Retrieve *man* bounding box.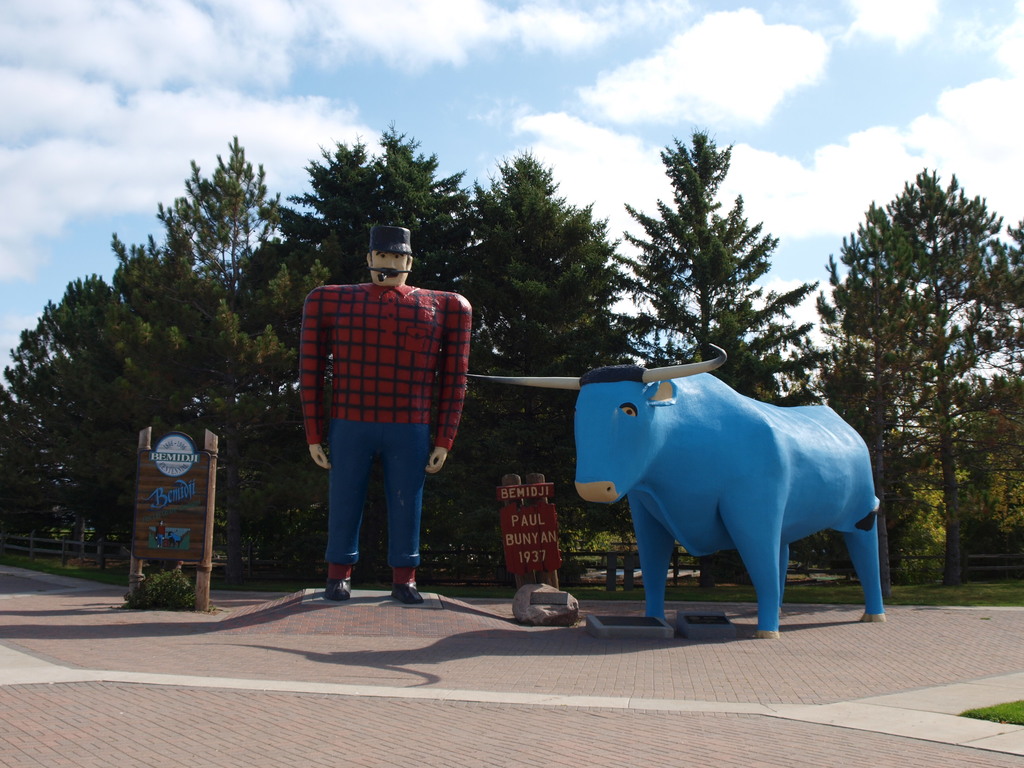
Bounding box: rect(292, 236, 477, 614).
